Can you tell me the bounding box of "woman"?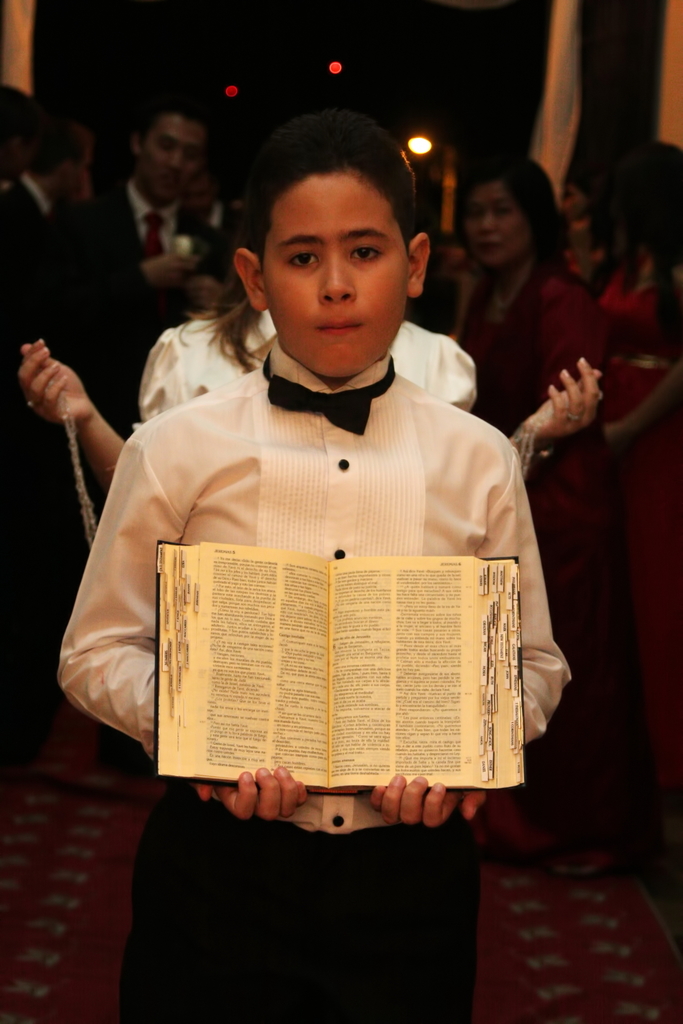
region(445, 175, 607, 575).
